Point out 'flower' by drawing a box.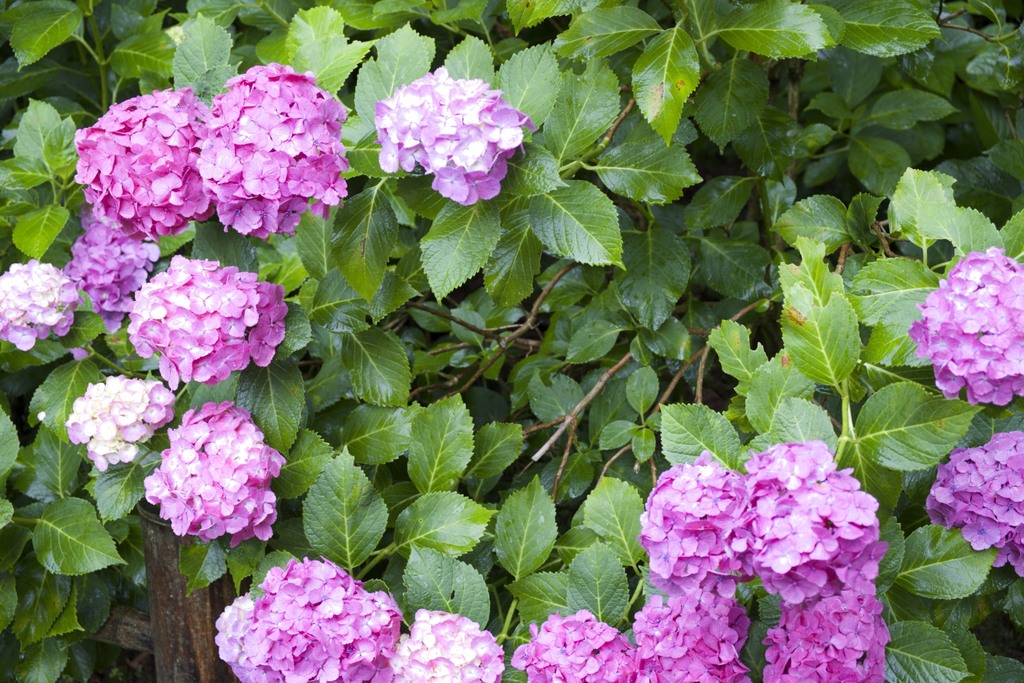
(644, 446, 755, 581).
